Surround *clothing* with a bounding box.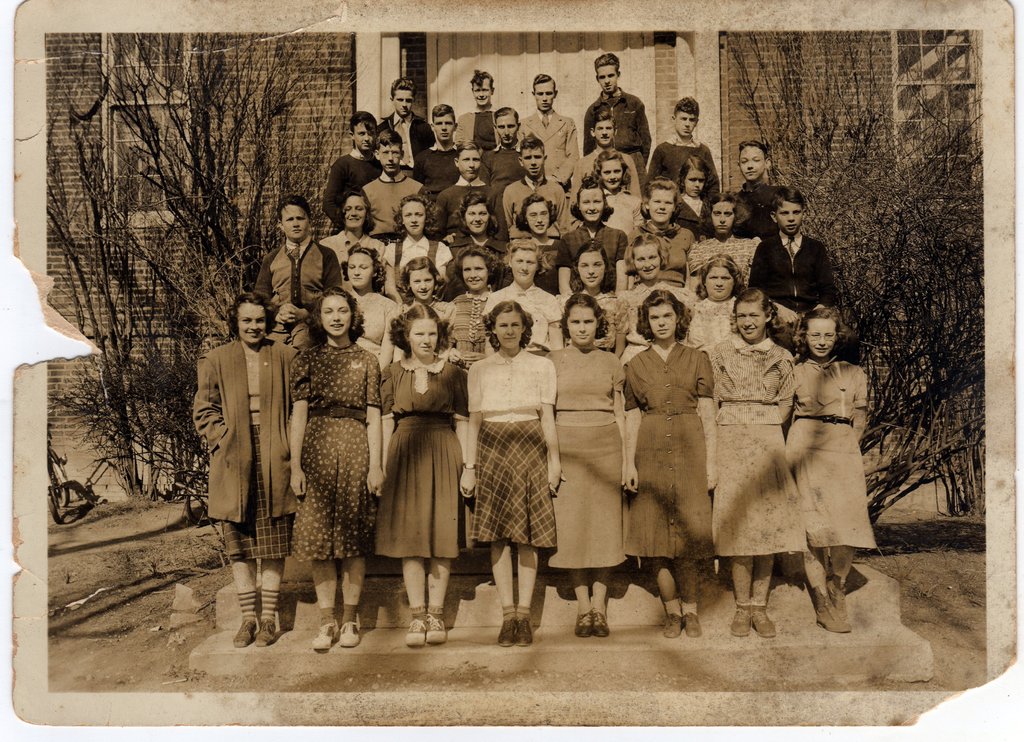
{"x1": 619, "y1": 220, "x2": 699, "y2": 287}.
